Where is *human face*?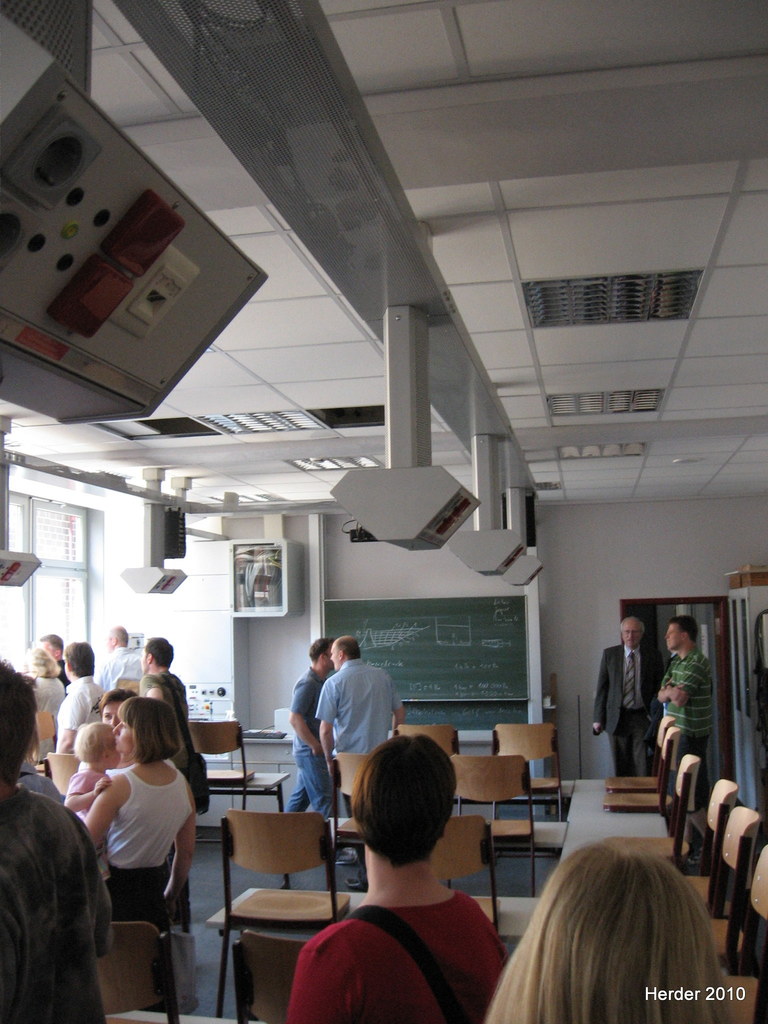
{"left": 330, "top": 646, "right": 340, "bottom": 673}.
